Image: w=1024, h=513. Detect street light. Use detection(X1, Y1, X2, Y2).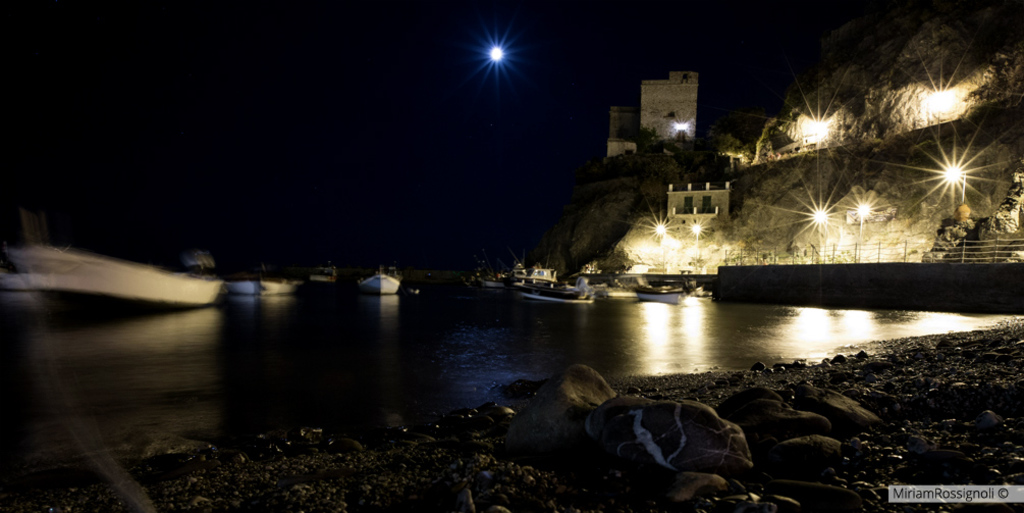
detection(945, 162, 973, 214).
